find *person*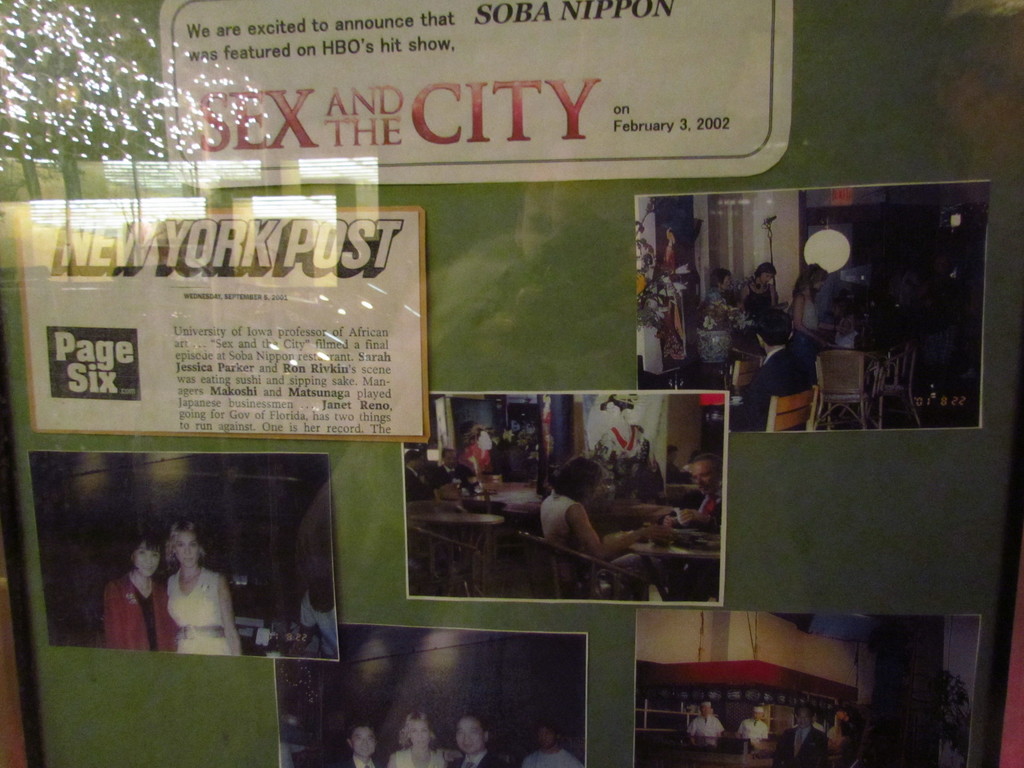
pyautogui.locateOnScreen(691, 265, 736, 389)
